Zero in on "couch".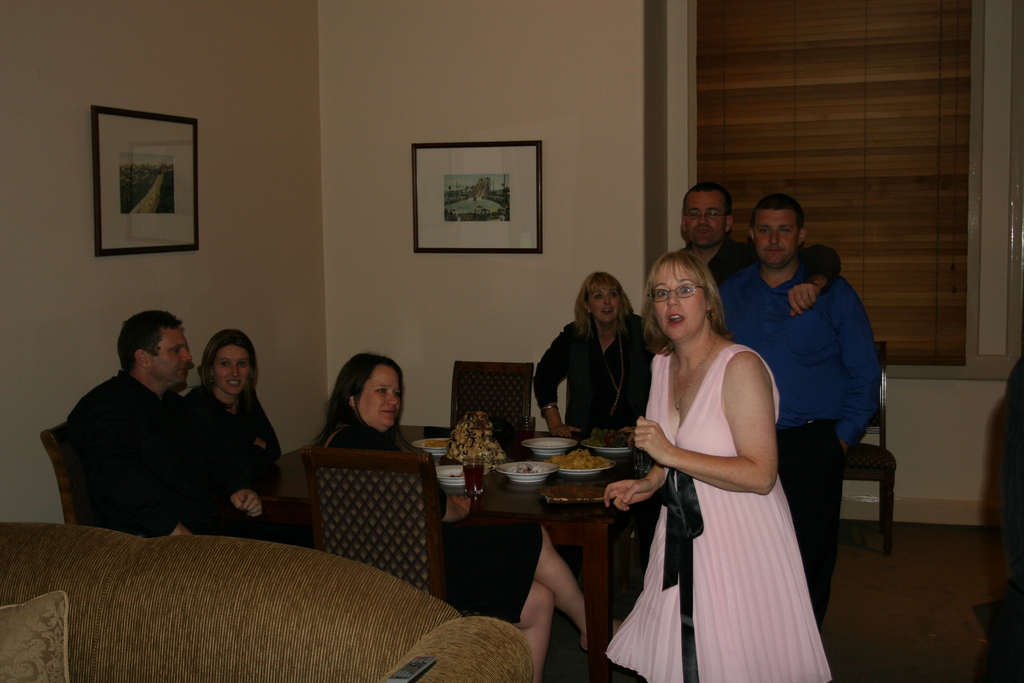
Zeroed in: l=0, t=520, r=536, b=682.
